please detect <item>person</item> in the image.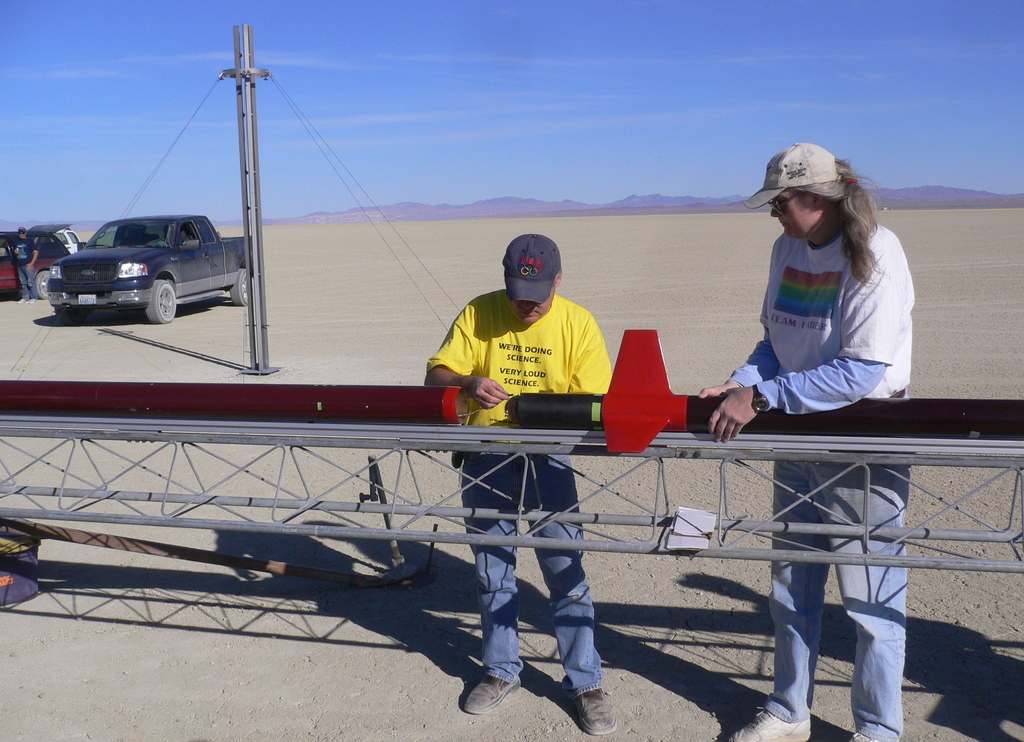
<box>699,147,915,741</box>.
